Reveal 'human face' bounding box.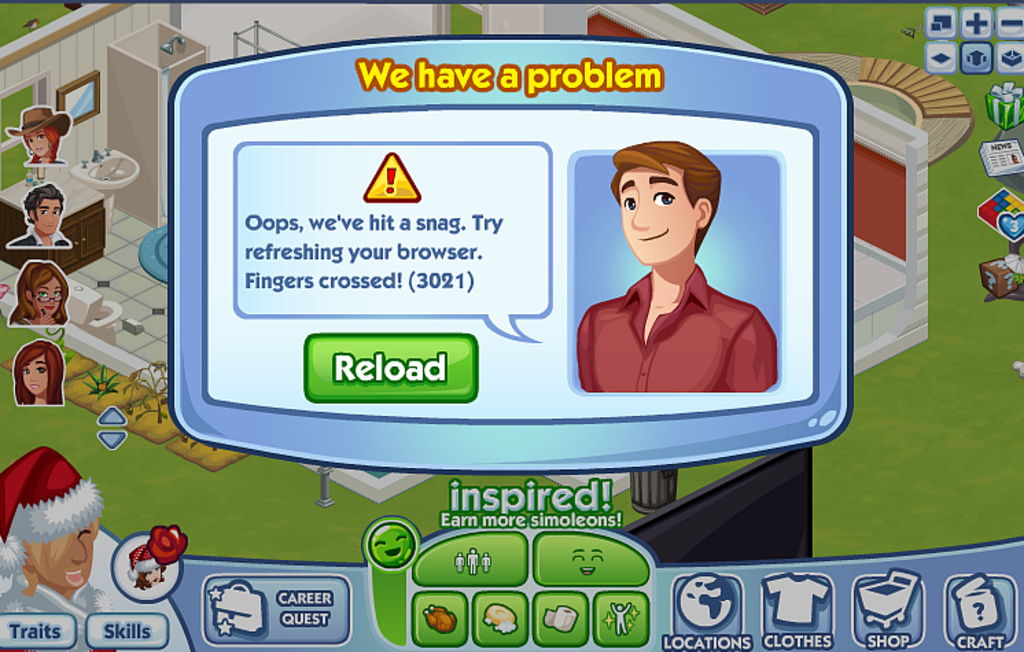
Revealed: (x1=19, y1=356, x2=48, y2=395).
